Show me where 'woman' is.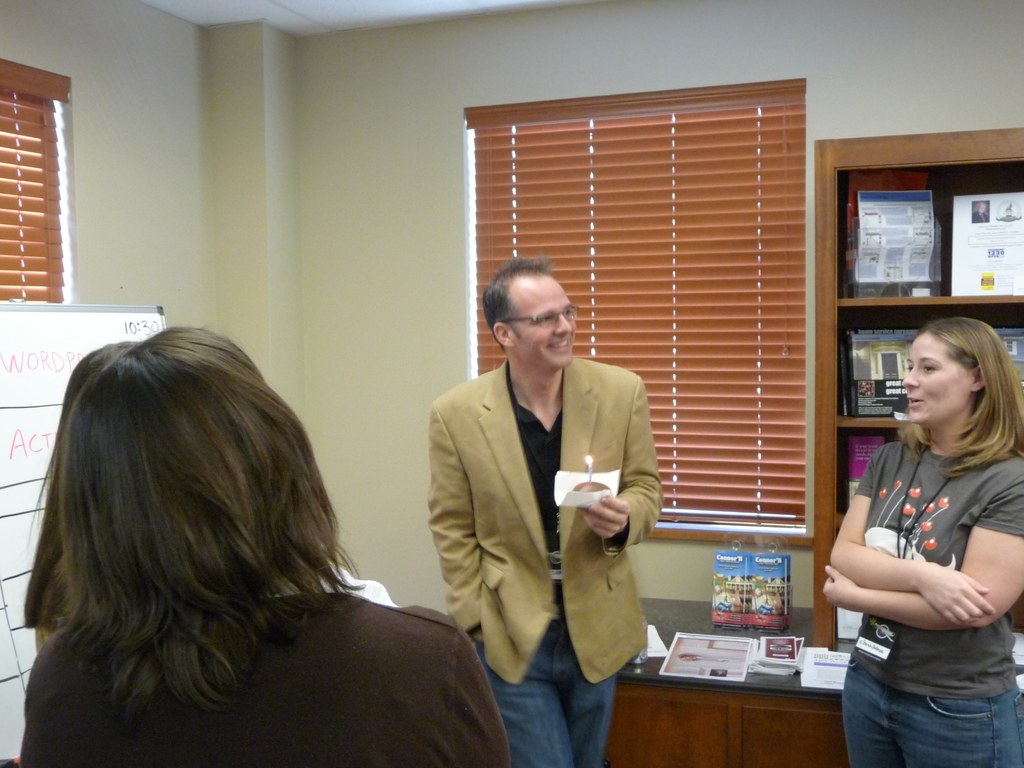
'woman' is at detection(820, 280, 1011, 767).
